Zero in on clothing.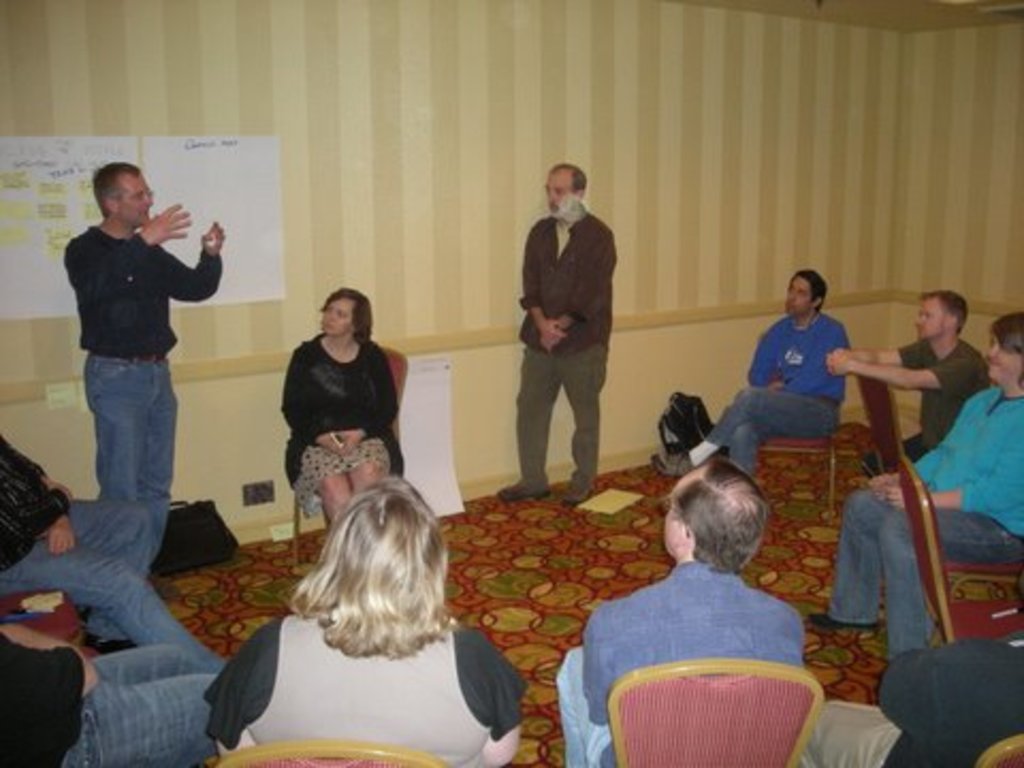
Zeroed in: <bbox>0, 425, 218, 644</bbox>.
